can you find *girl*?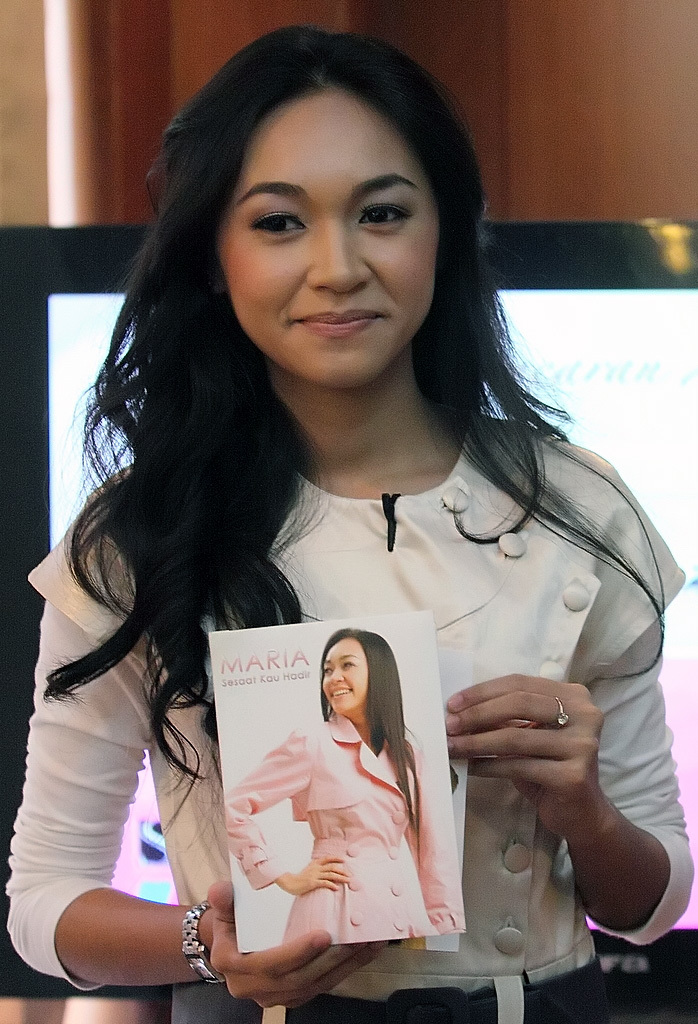
Yes, bounding box: (x1=217, y1=621, x2=472, y2=959).
